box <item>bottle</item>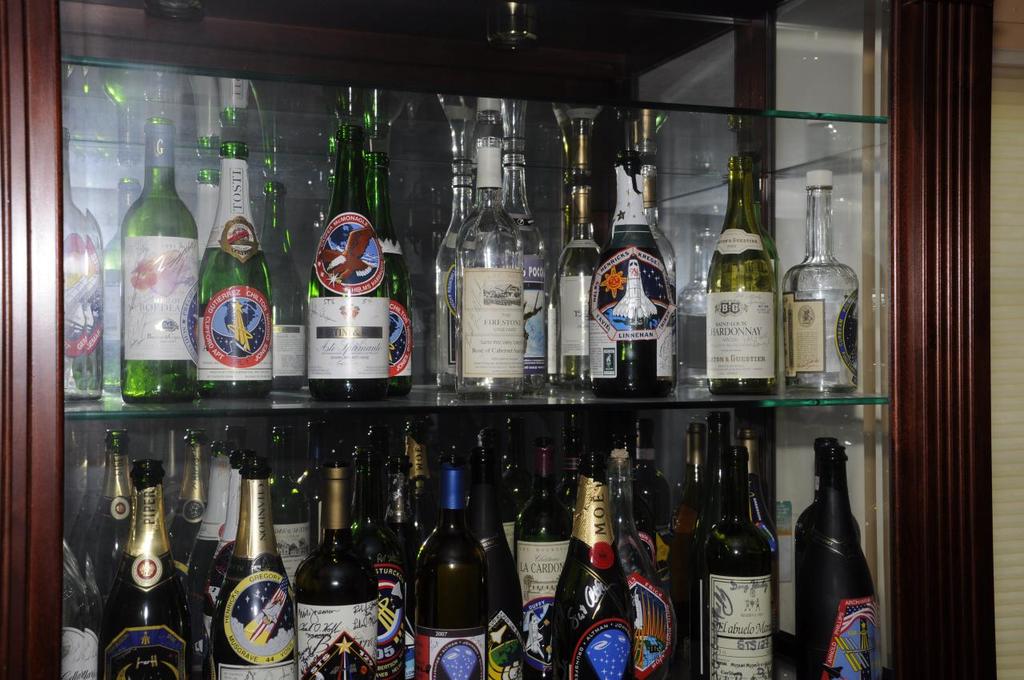
704, 157, 774, 398
